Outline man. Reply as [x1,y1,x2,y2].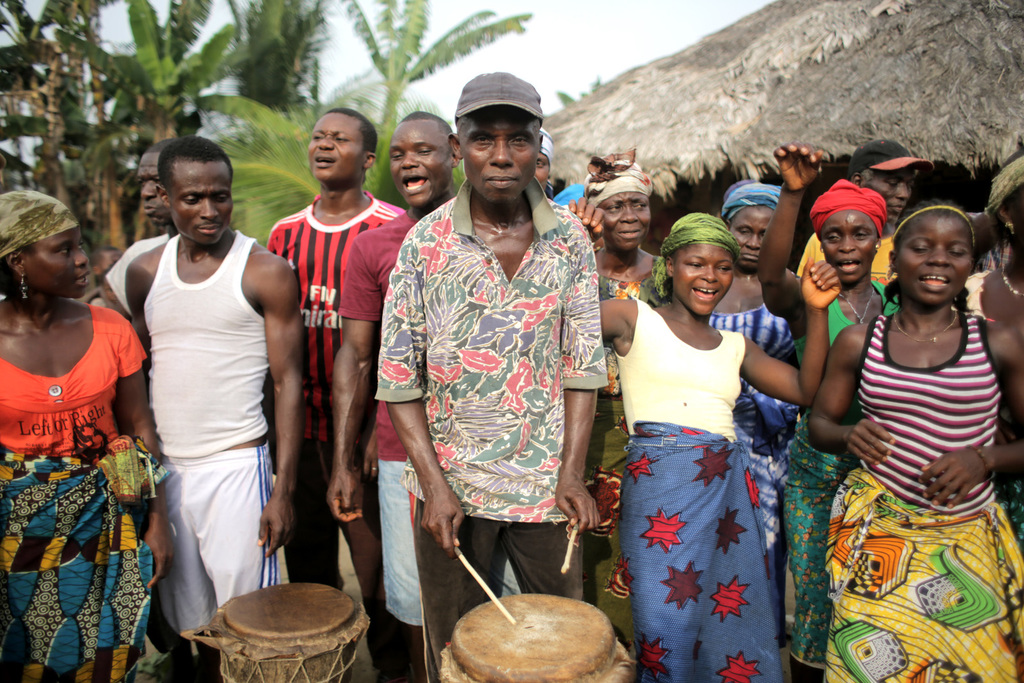
[116,131,297,664].
